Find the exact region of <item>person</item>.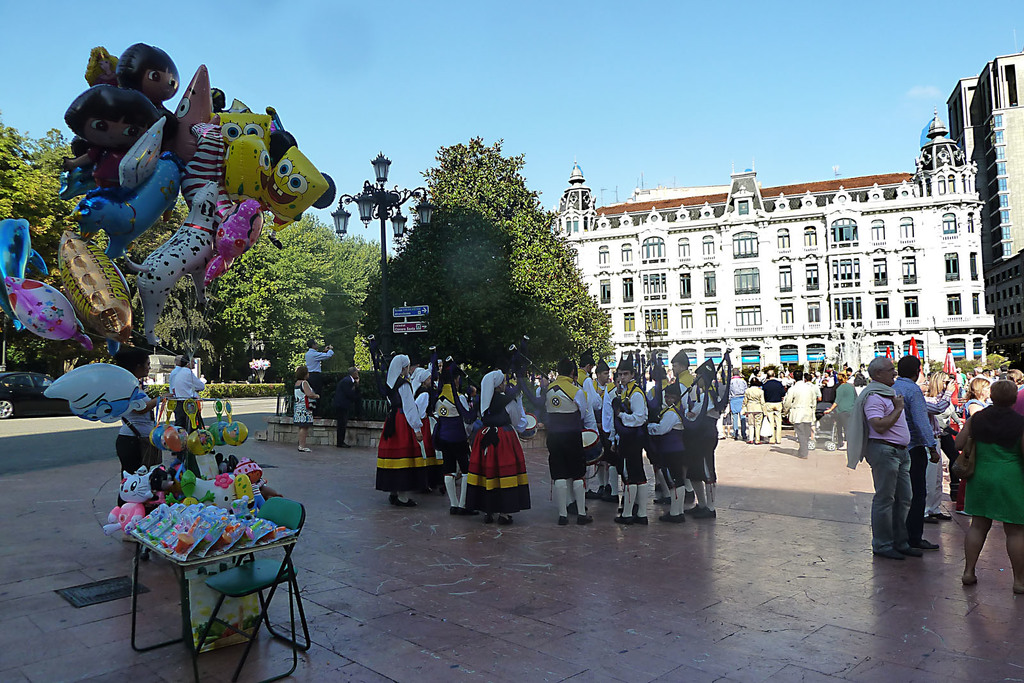
Exact region: {"left": 168, "top": 355, "right": 184, "bottom": 427}.
